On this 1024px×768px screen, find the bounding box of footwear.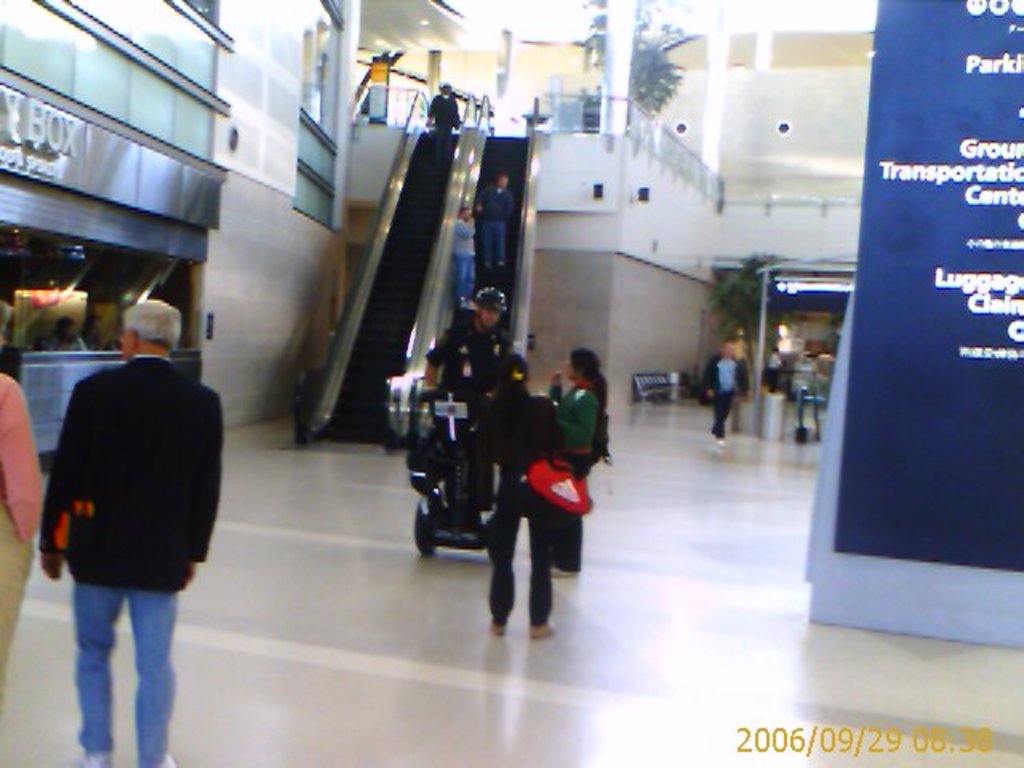
Bounding box: crop(530, 622, 558, 635).
